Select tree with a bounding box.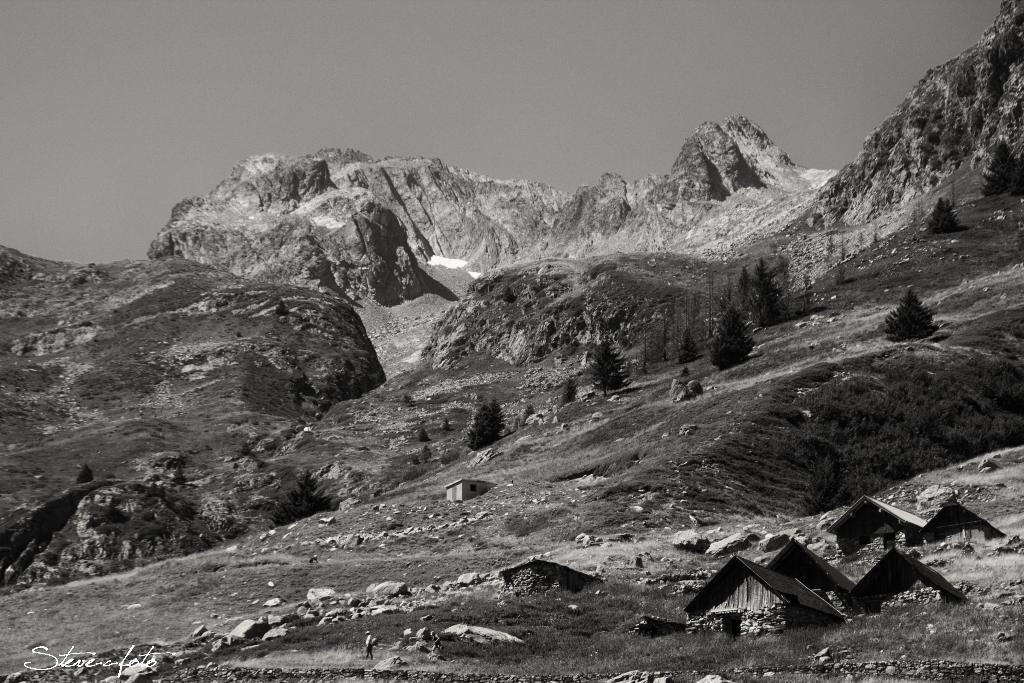
(left=742, top=252, right=797, bottom=322).
